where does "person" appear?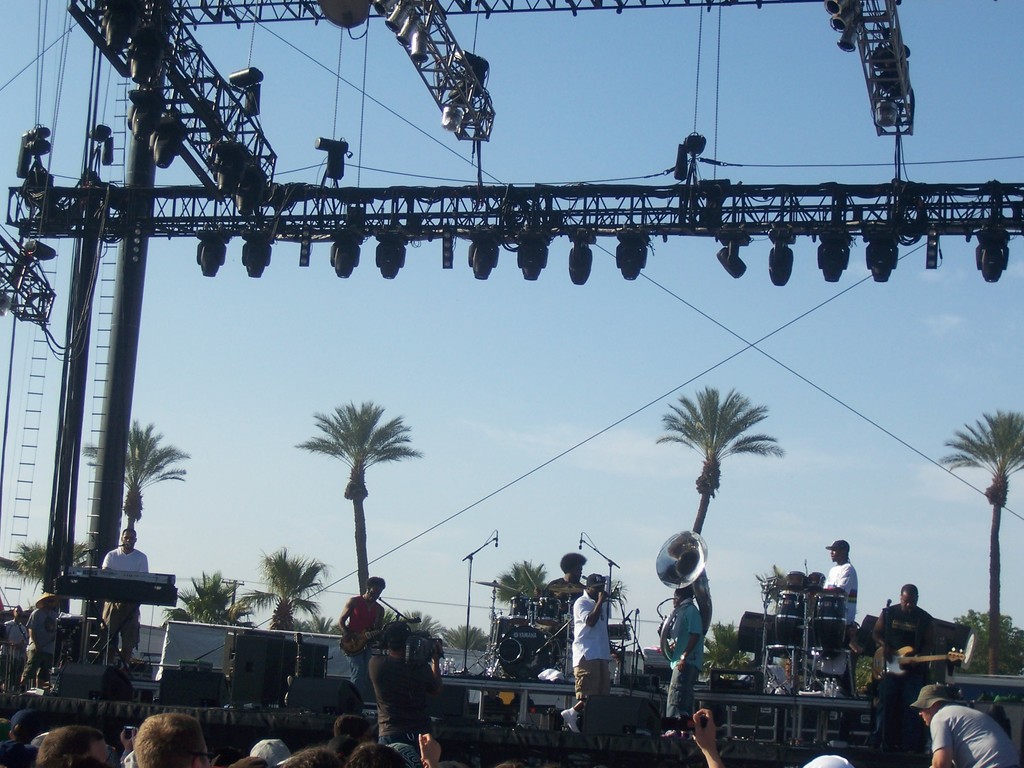
Appears at 662/587/702/735.
